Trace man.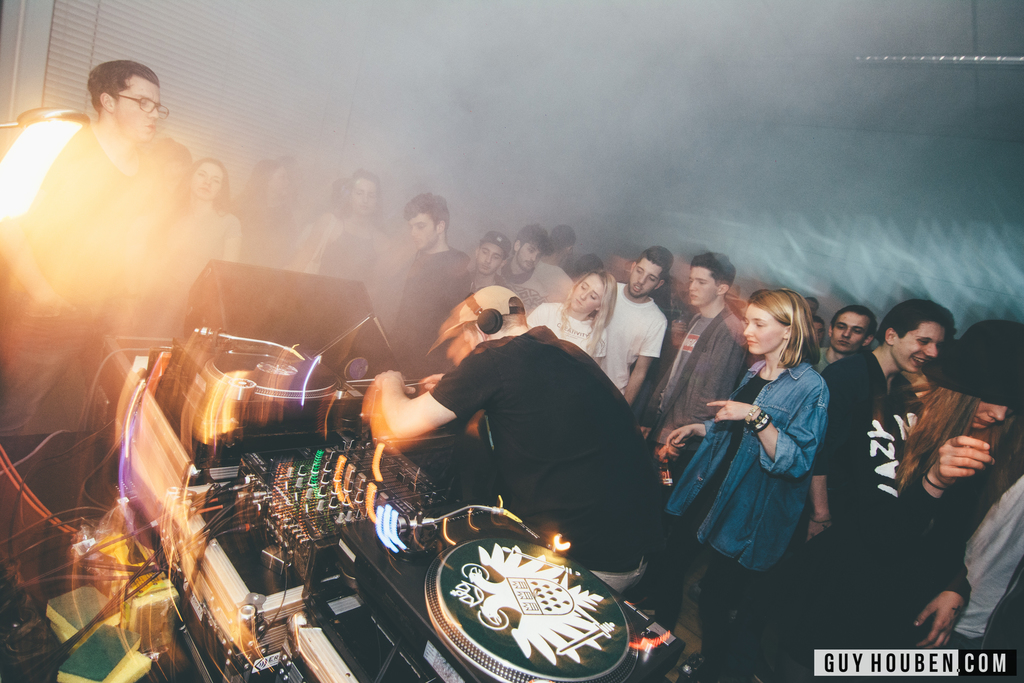
Traced to locate(473, 227, 508, 292).
